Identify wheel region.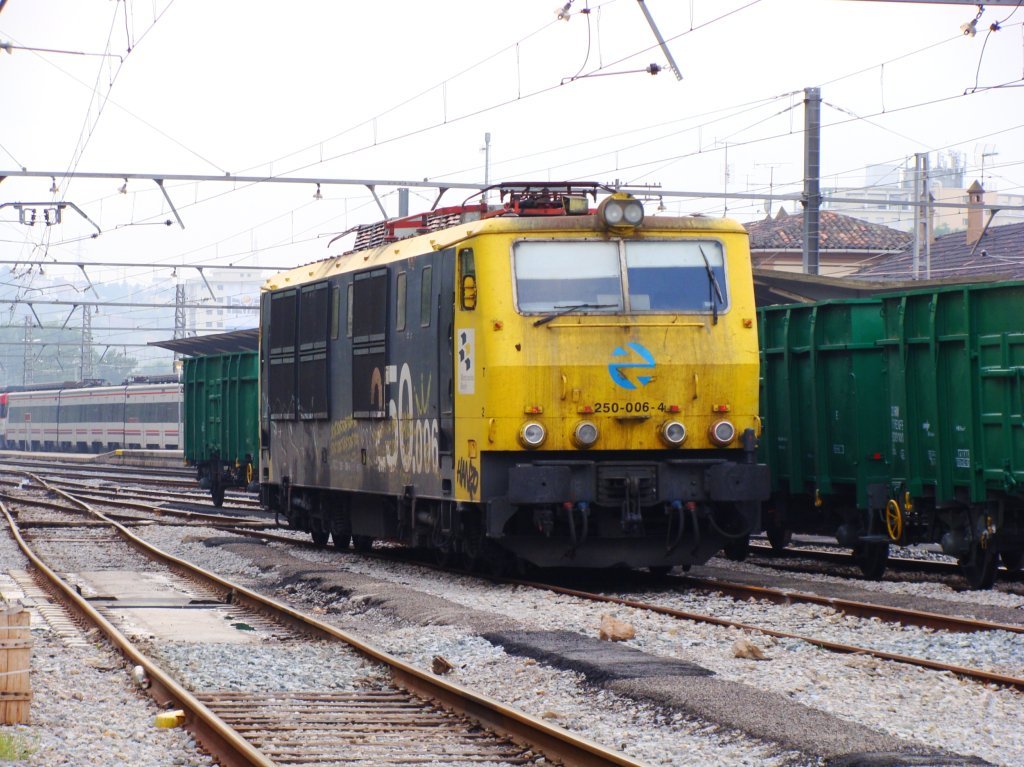
Region: detection(332, 534, 347, 552).
